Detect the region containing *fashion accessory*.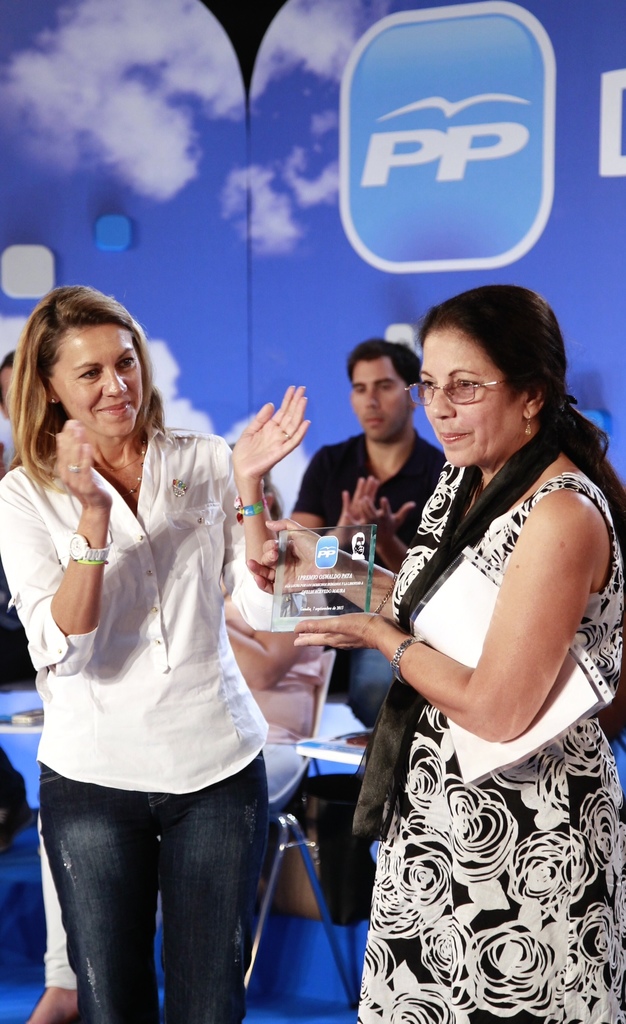
left=92, top=445, right=141, bottom=470.
